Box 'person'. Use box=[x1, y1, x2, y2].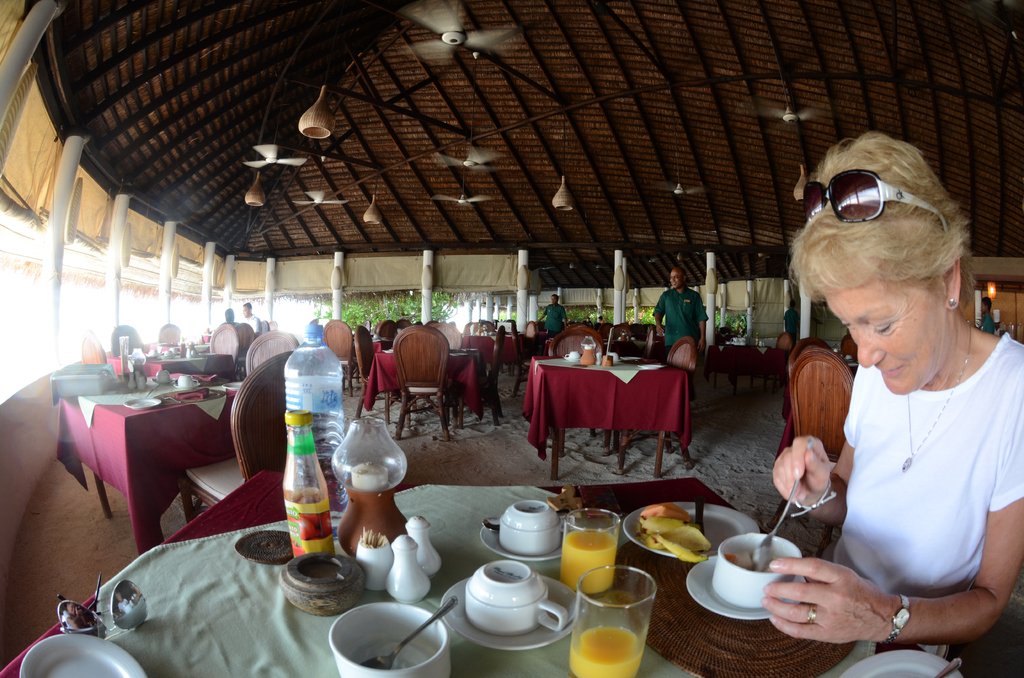
box=[652, 268, 708, 361].
